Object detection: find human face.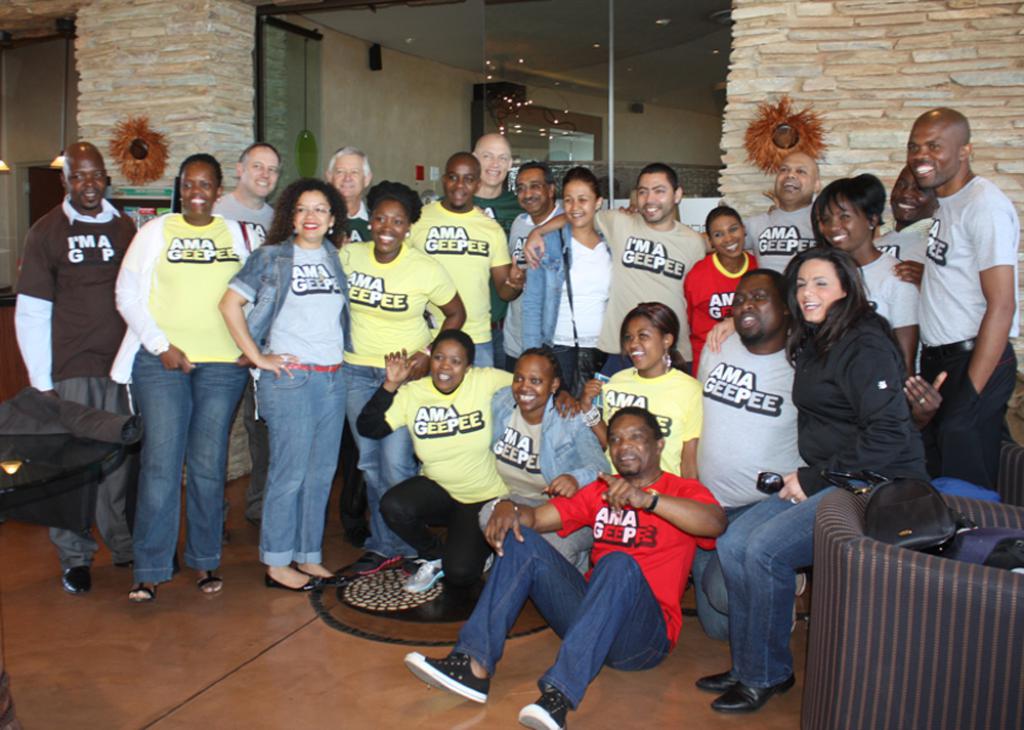
region(67, 149, 106, 203).
